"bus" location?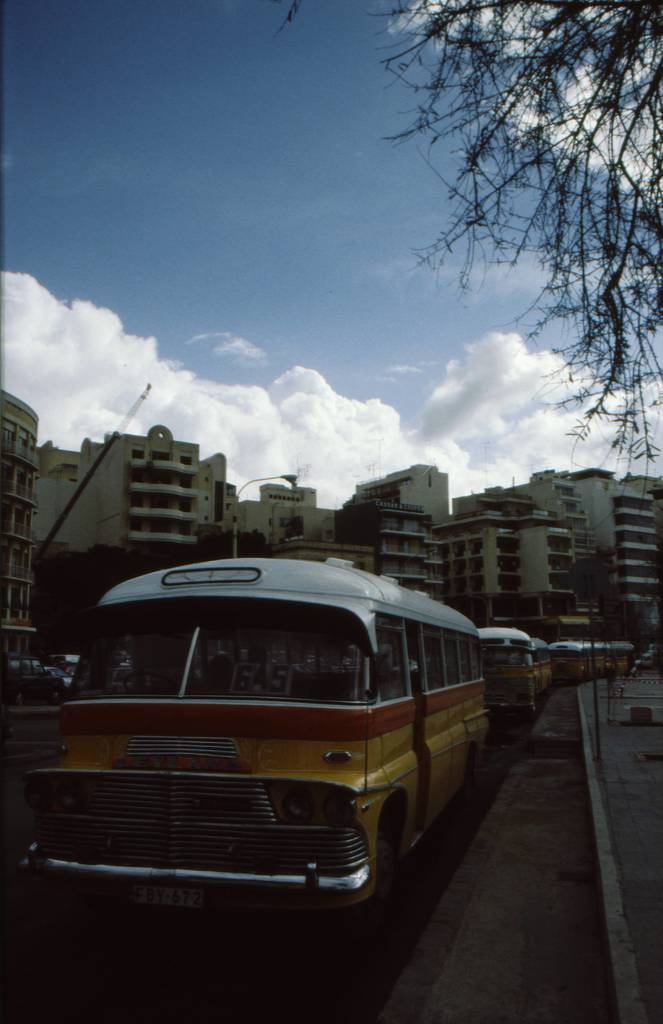
[483, 627, 552, 707]
